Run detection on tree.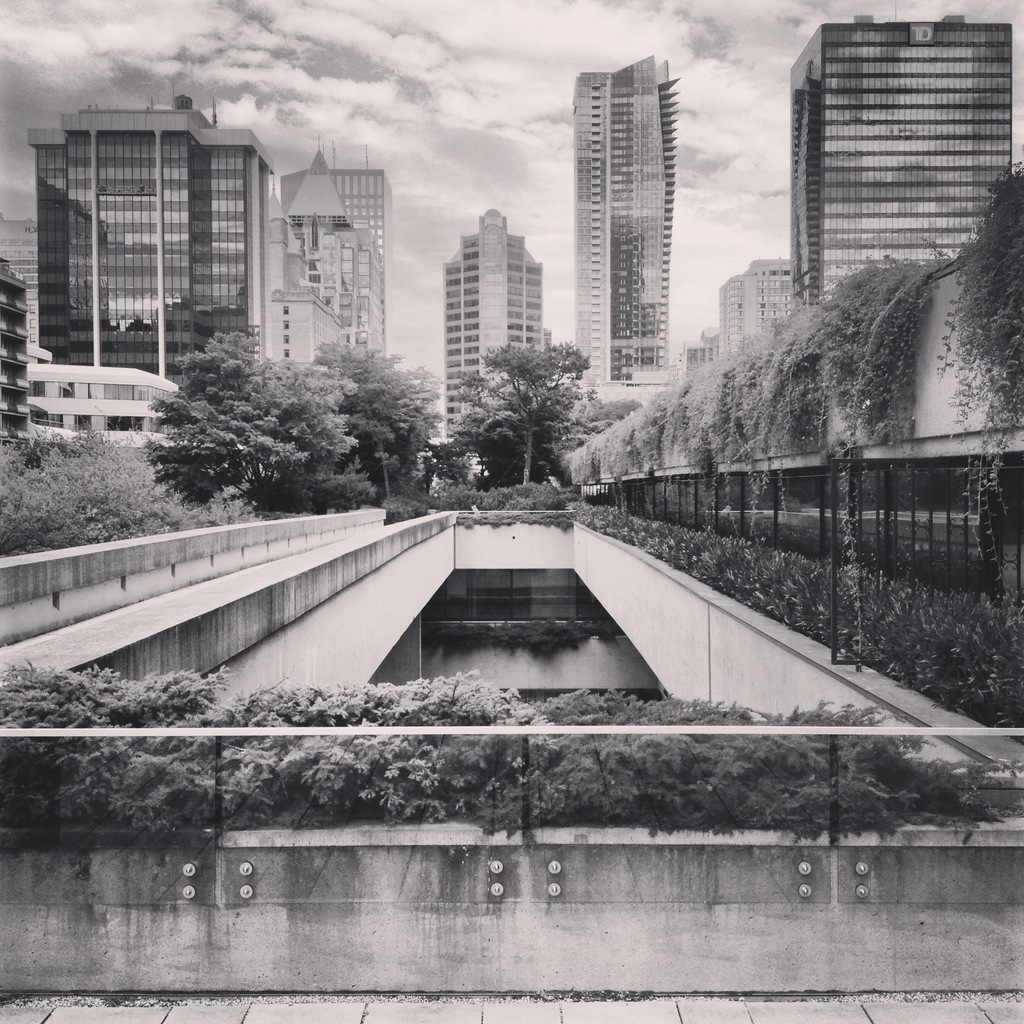
Result: (left=550, top=382, right=655, bottom=475).
